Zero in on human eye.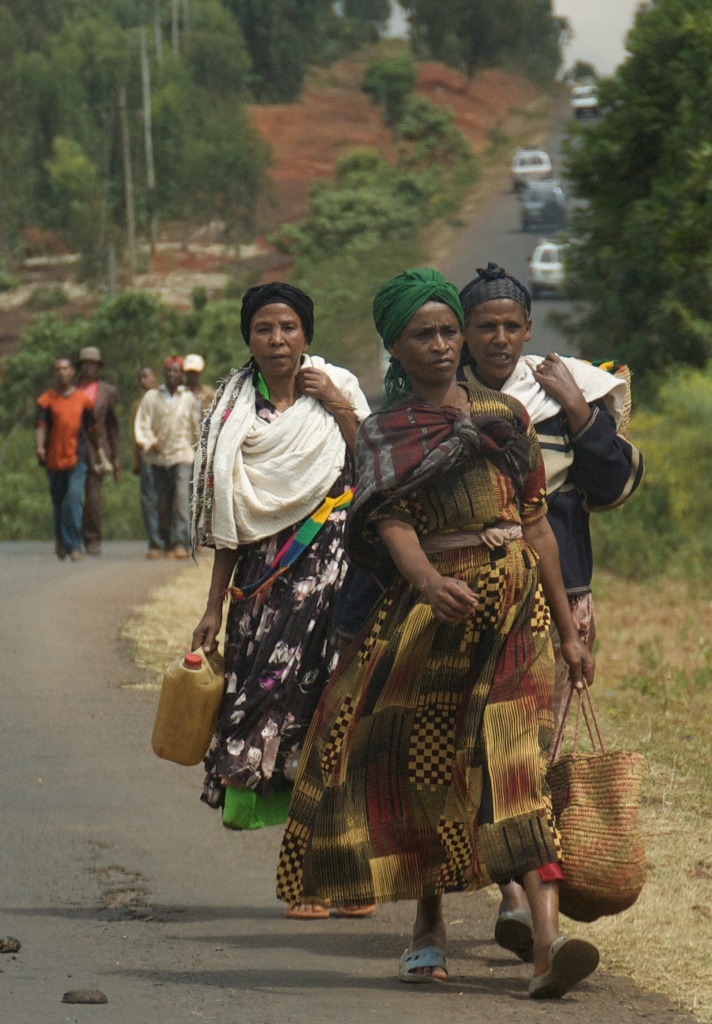
Zeroed in: box=[415, 329, 432, 340].
